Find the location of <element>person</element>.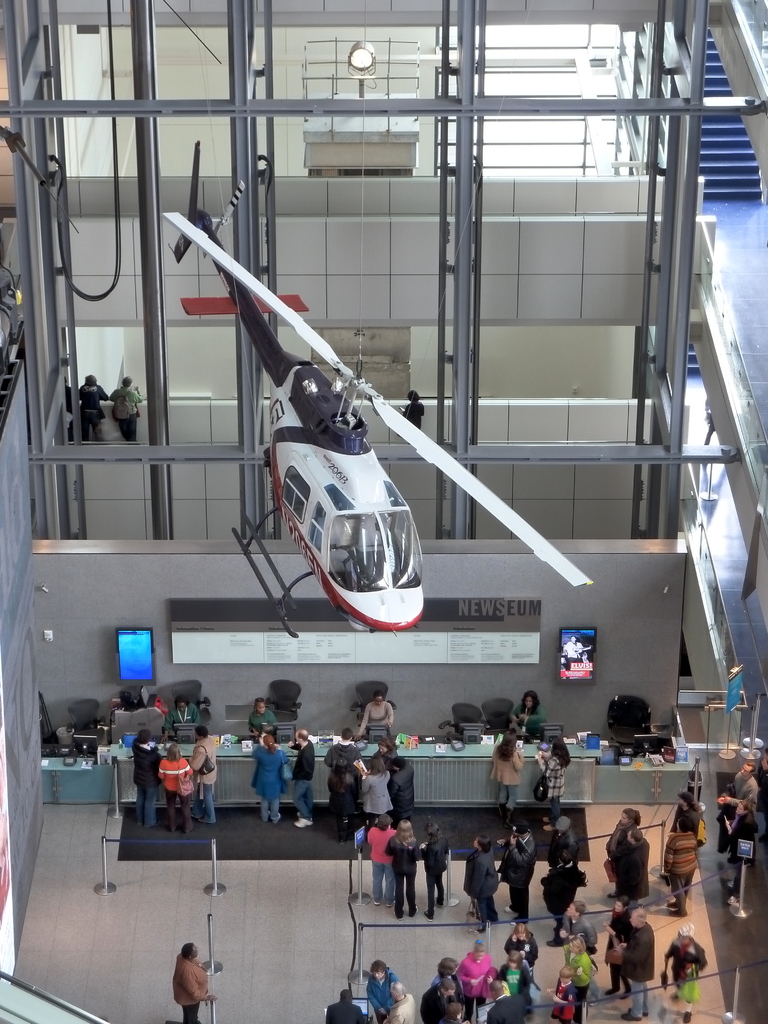
Location: 388 760 415 812.
